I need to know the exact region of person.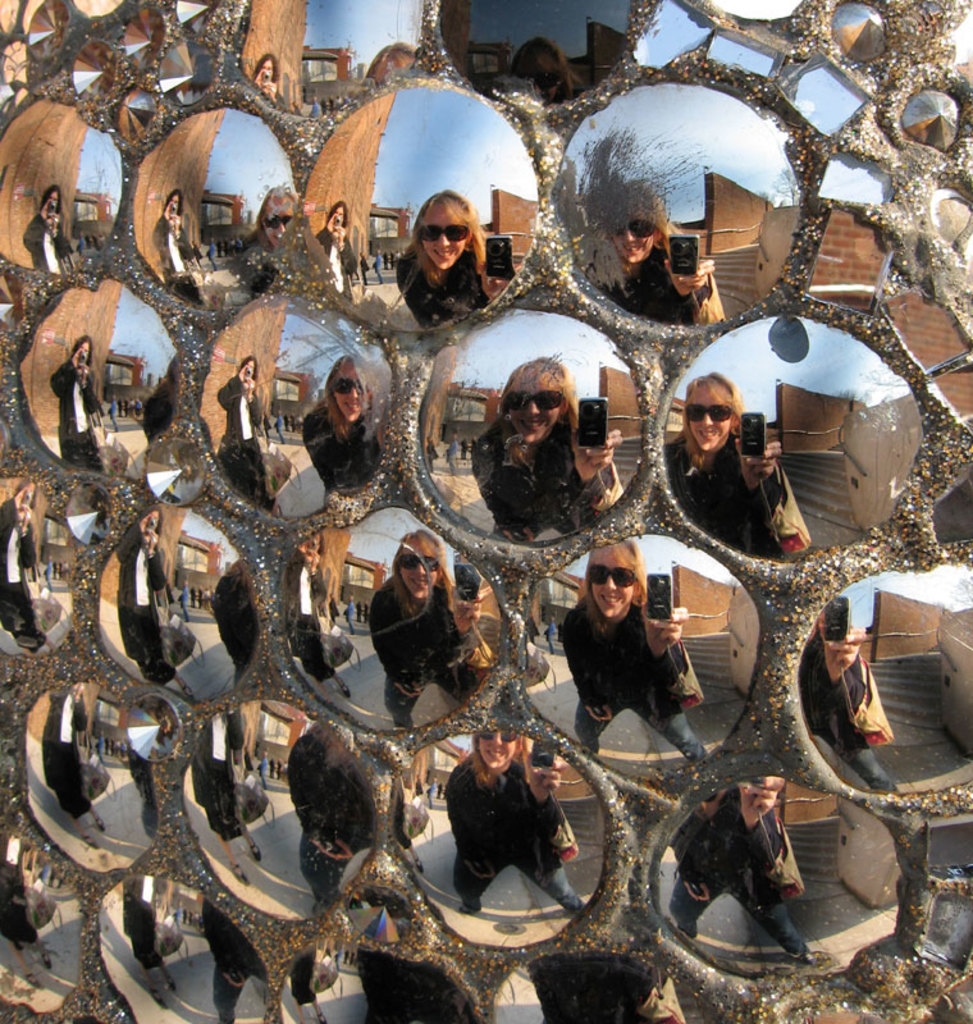
Region: (175,701,256,883).
